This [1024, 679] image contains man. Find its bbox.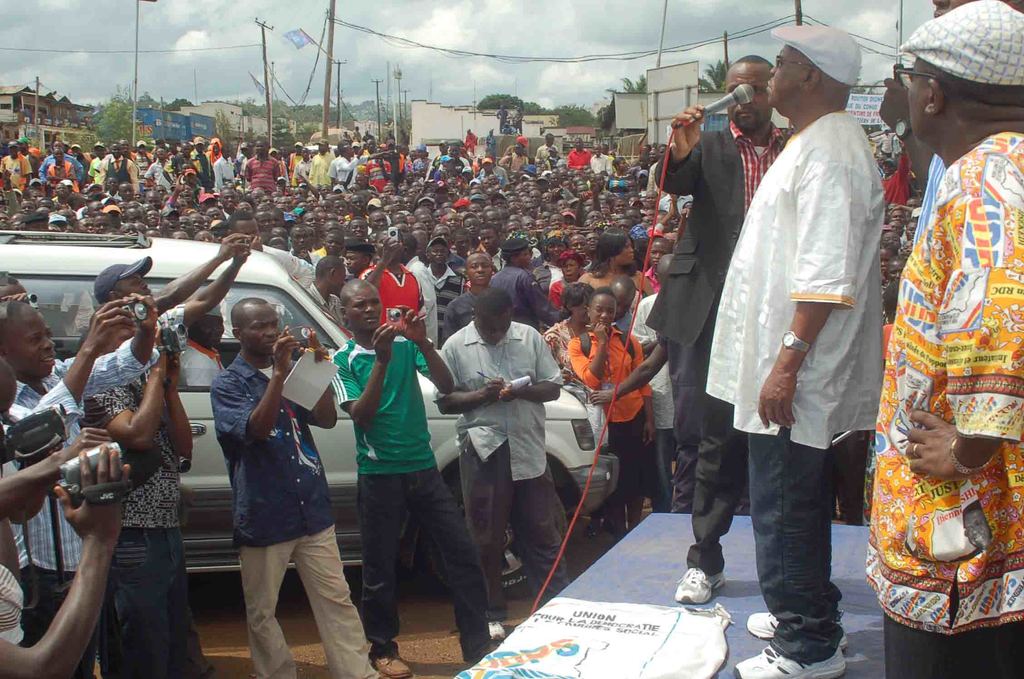
172/300/228/386.
